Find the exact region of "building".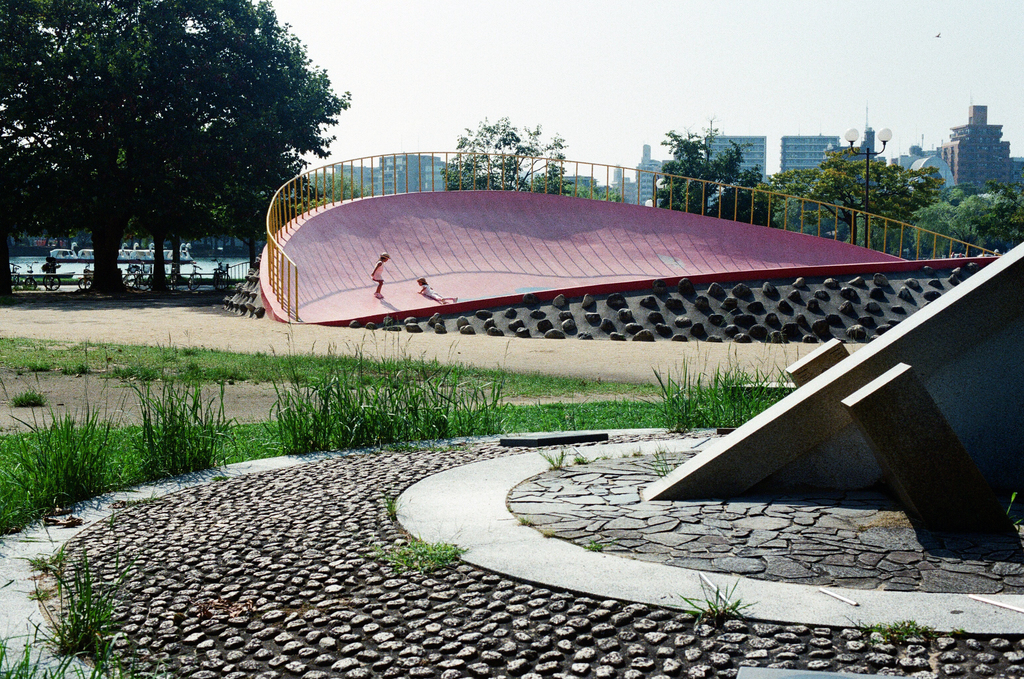
Exact region: 940/101/1023/192.
